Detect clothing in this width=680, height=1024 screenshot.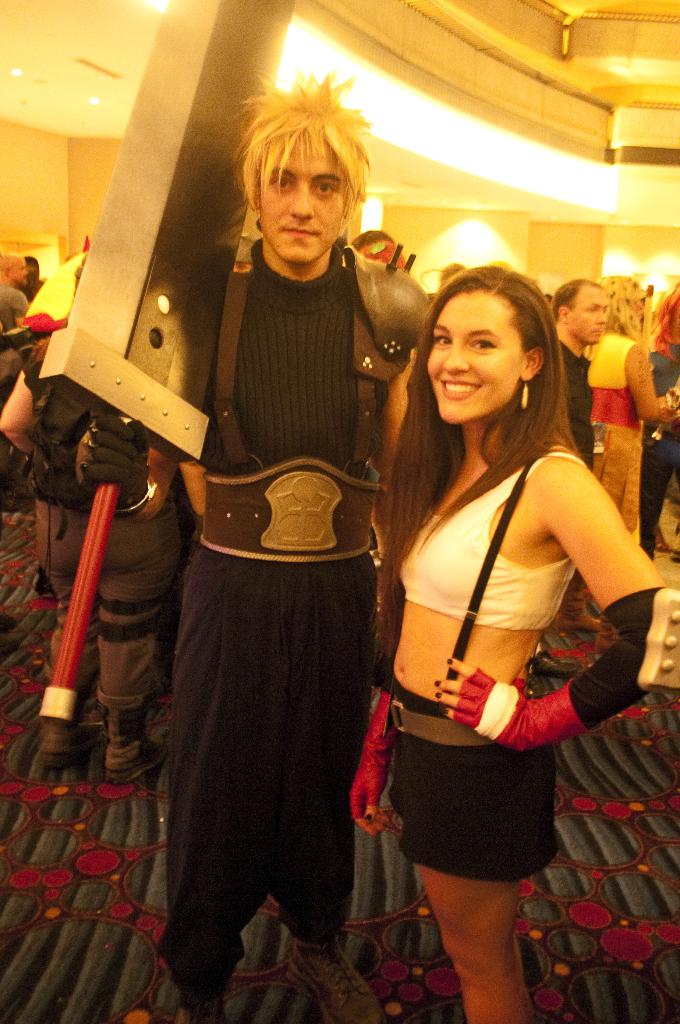
Detection: bbox=[384, 682, 560, 883].
